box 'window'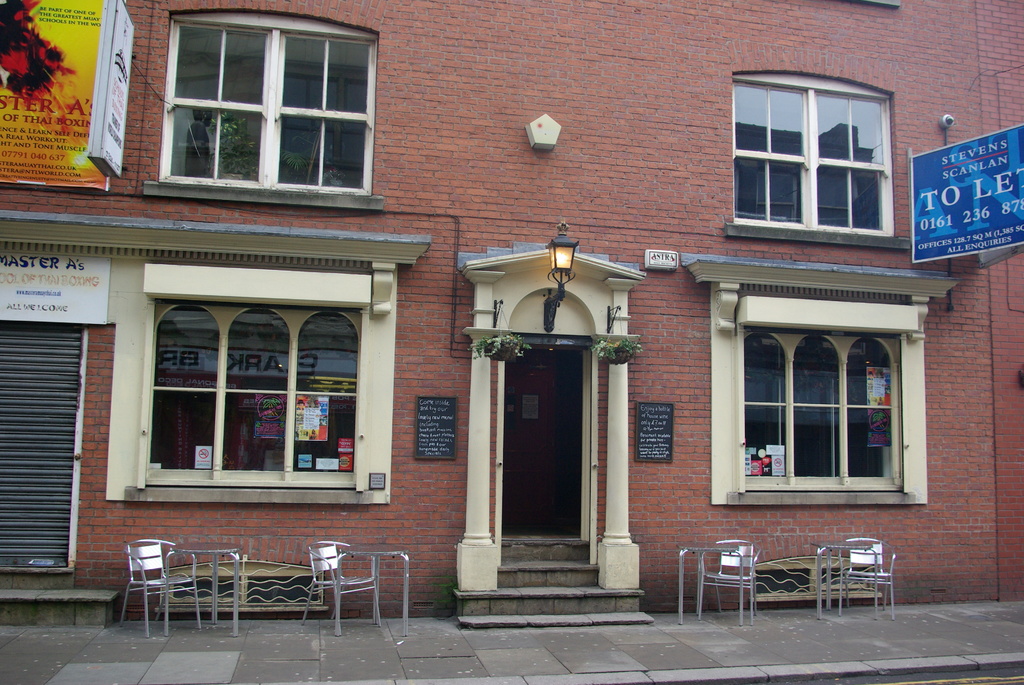
738:79:897:233
